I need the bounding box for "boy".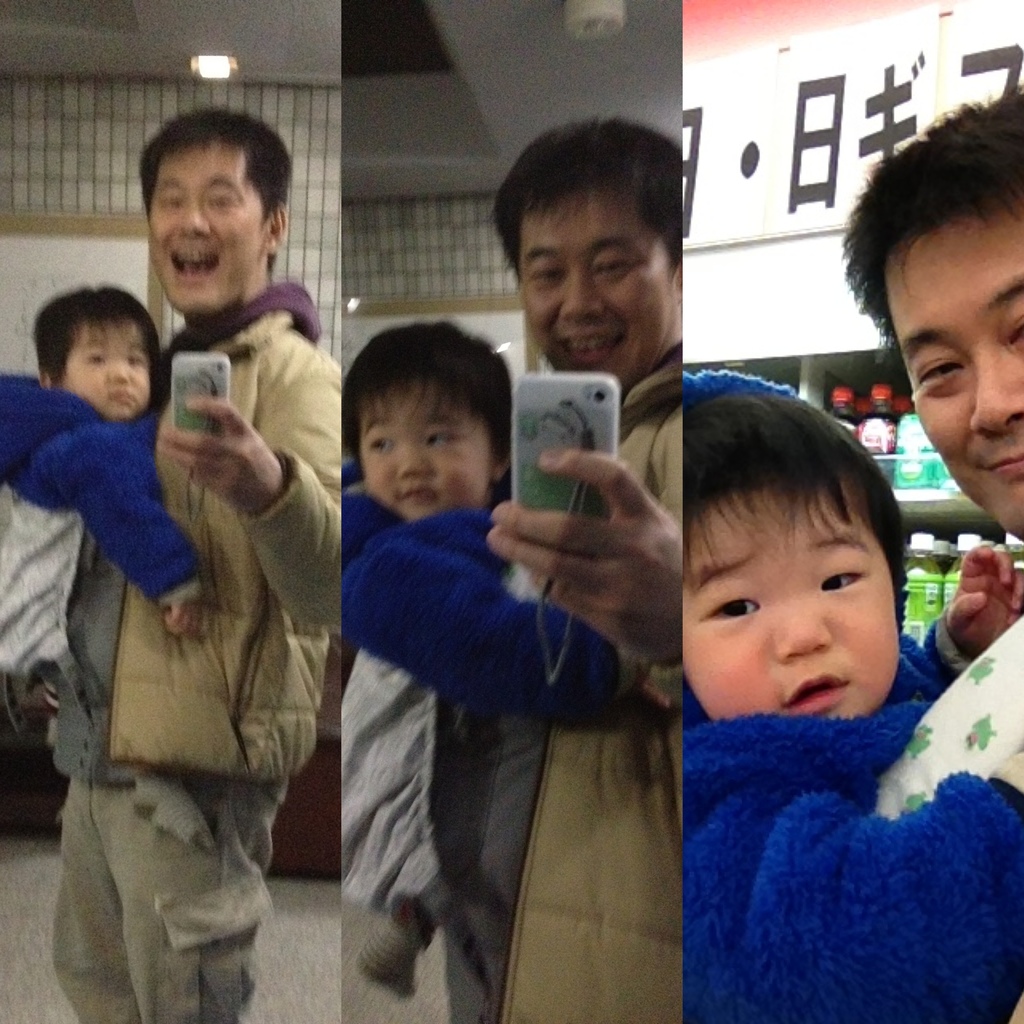
Here it is: Rect(340, 318, 668, 993).
